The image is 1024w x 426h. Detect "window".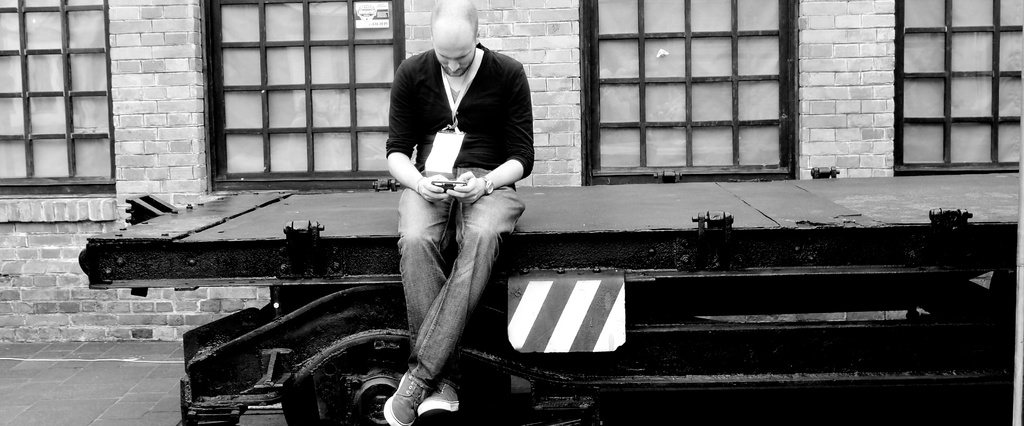
Detection: box(579, 0, 802, 185).
